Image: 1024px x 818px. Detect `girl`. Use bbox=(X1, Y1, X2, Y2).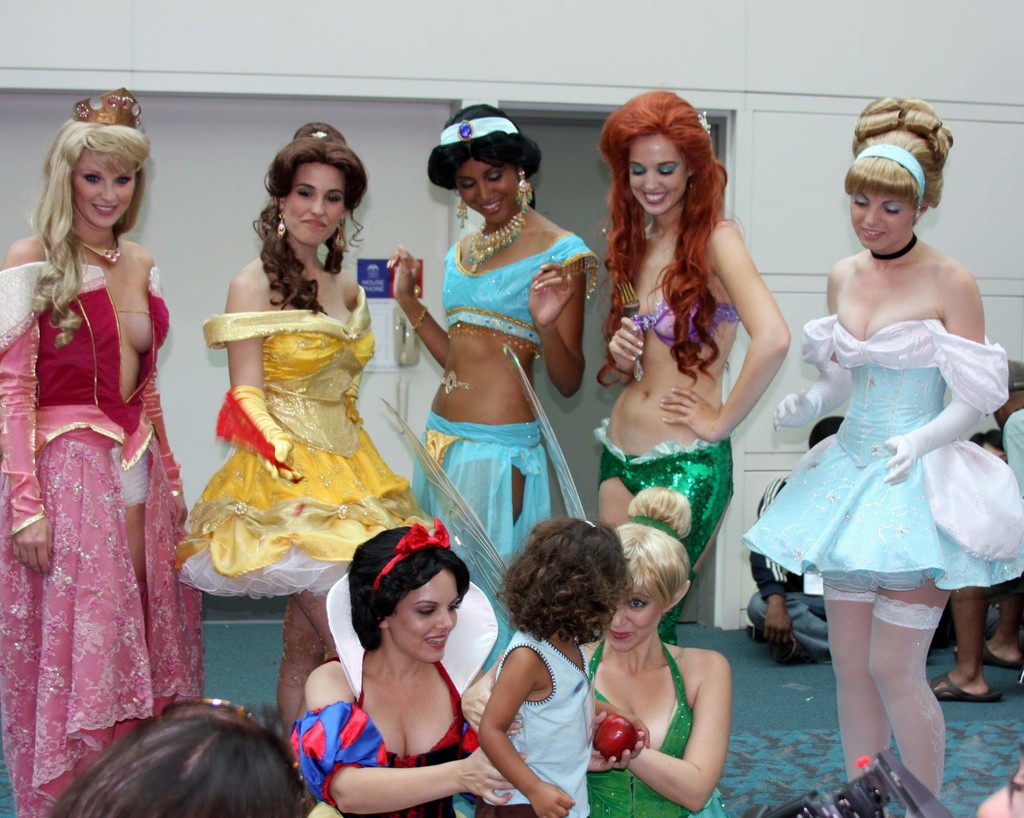
bbox=(470, 520, 637, 817).
